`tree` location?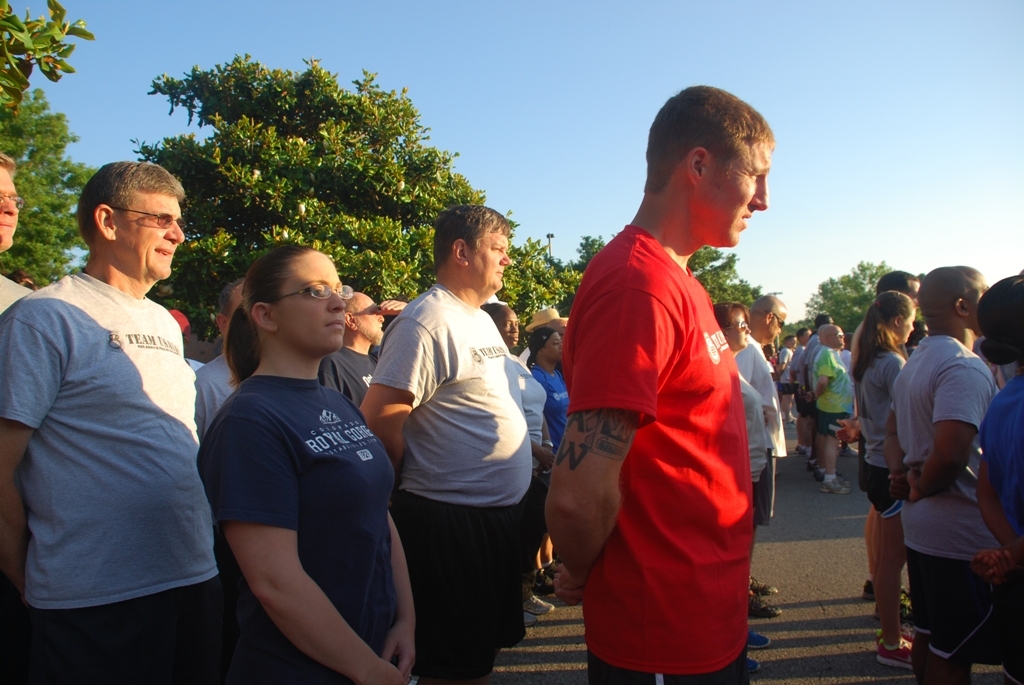
Rect(3, 98, 88, 296)
